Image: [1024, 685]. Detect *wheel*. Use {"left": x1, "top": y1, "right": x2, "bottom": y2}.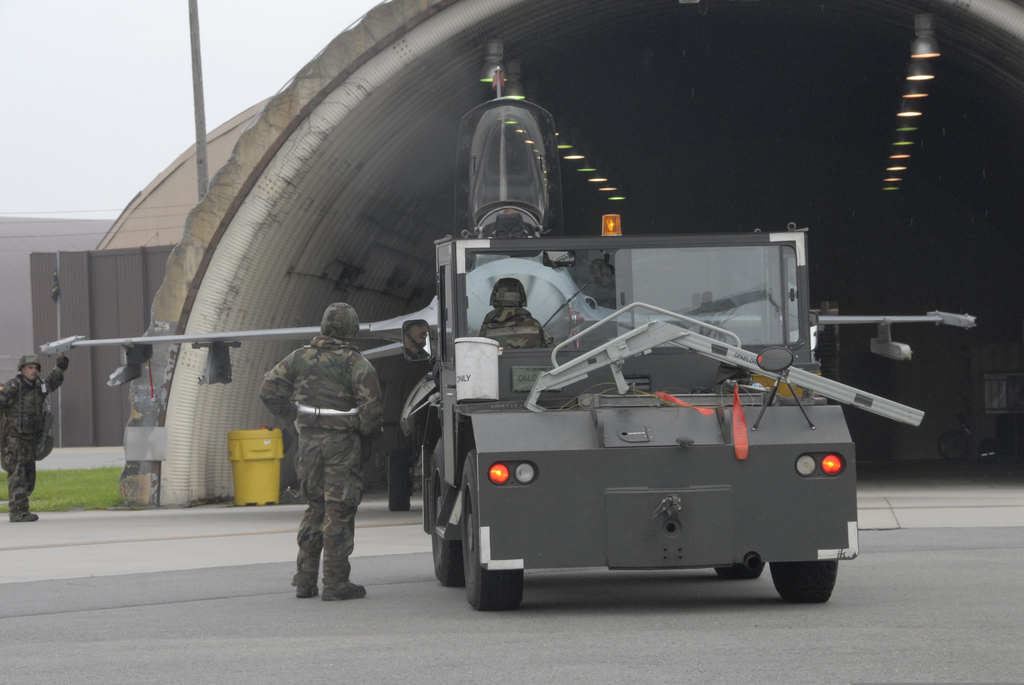
{"left": 938, "top": 429, "right": 972, "bottom": 461}.
